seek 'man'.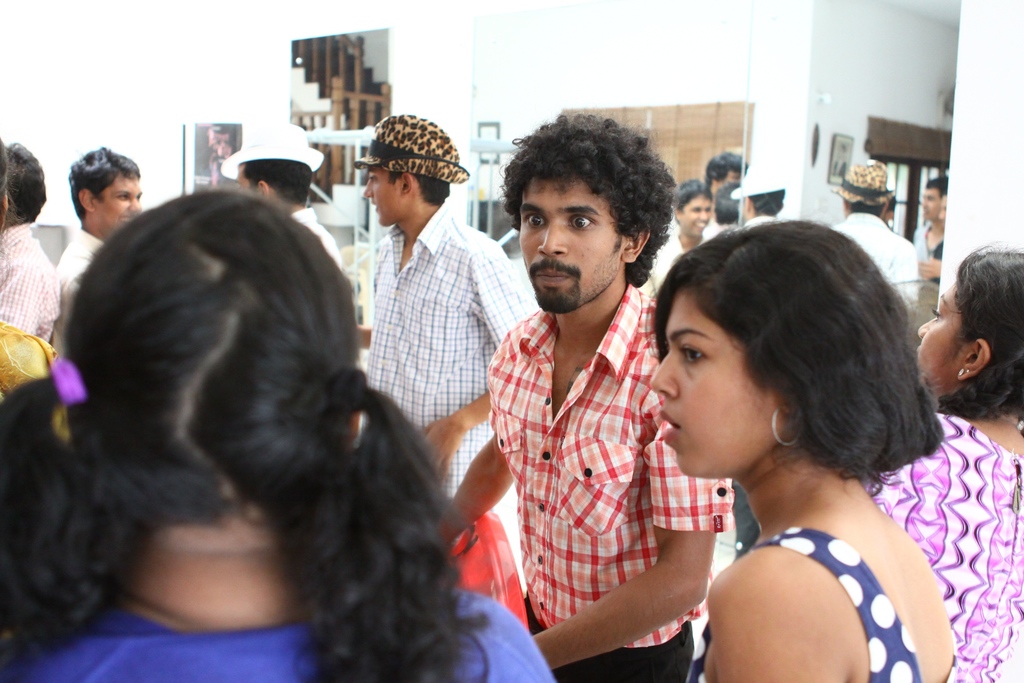
915, 176, 951, 257.
